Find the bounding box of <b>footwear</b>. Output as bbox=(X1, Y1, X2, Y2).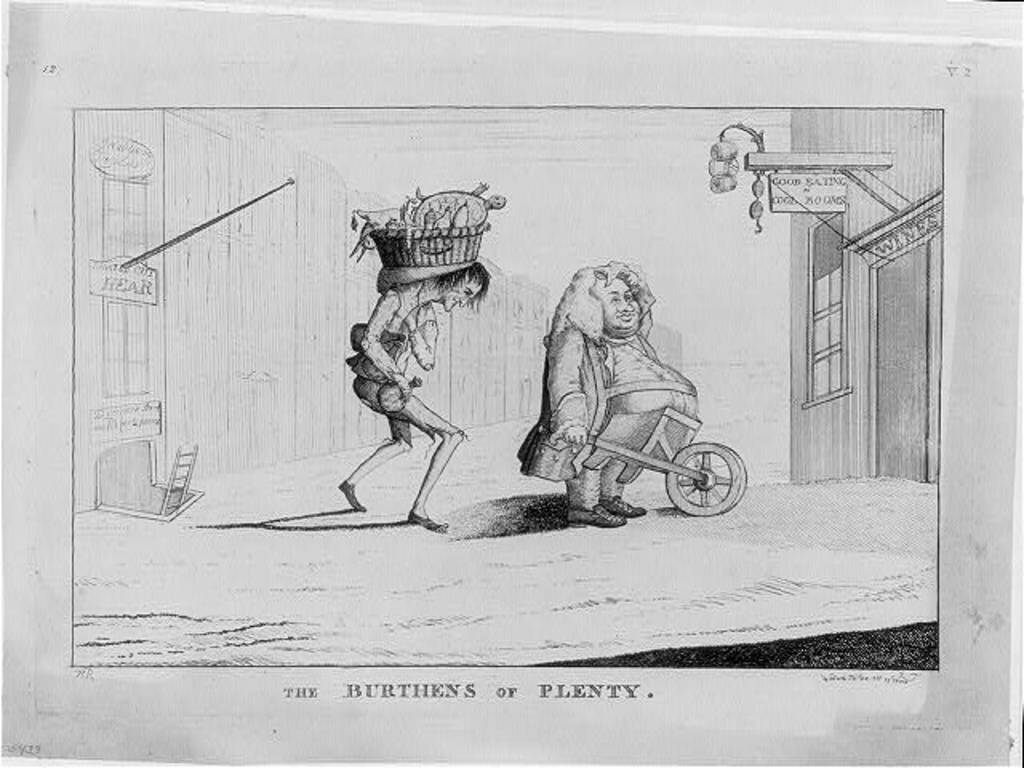
bbox=(333, 478, 366, 517).
